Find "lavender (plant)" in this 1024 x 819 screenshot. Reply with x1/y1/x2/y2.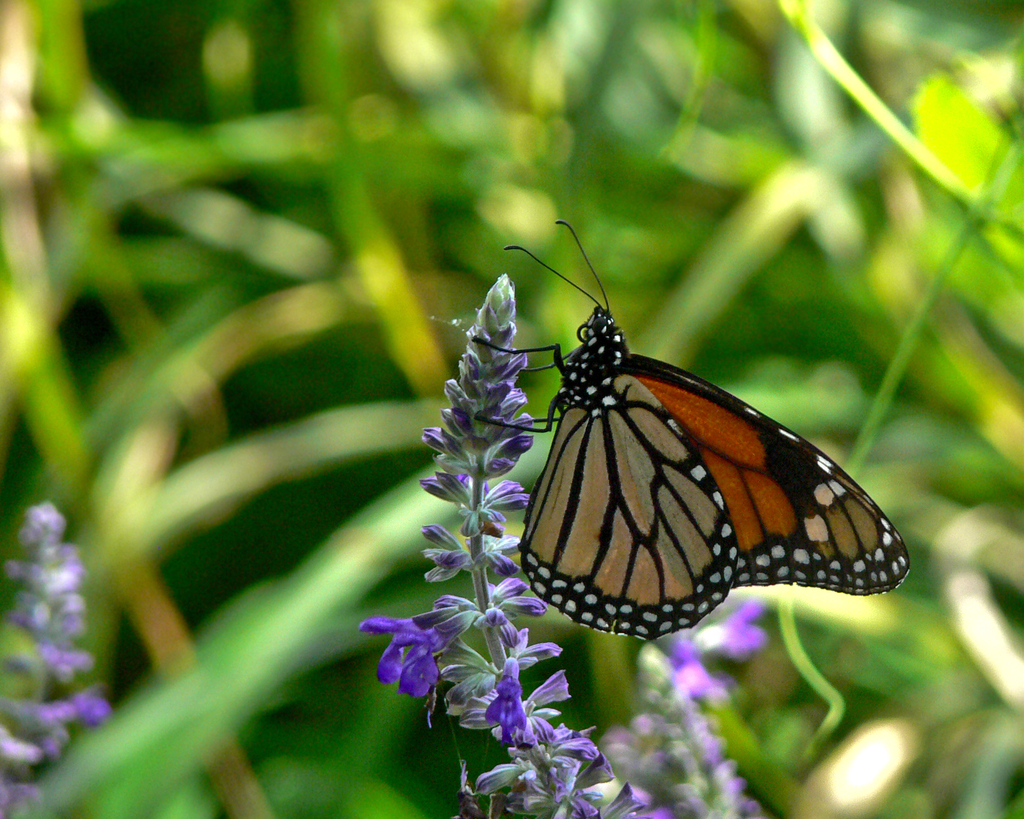
368/278/659/818.
